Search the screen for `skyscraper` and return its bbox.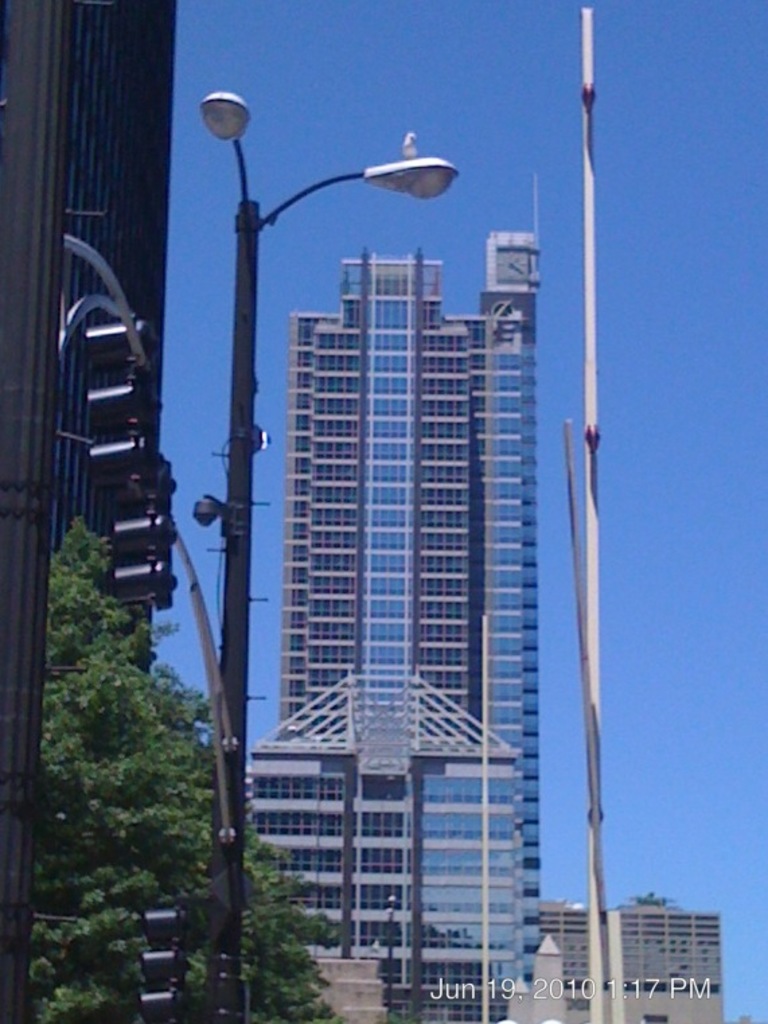
Found: [247,221,573,1023].
